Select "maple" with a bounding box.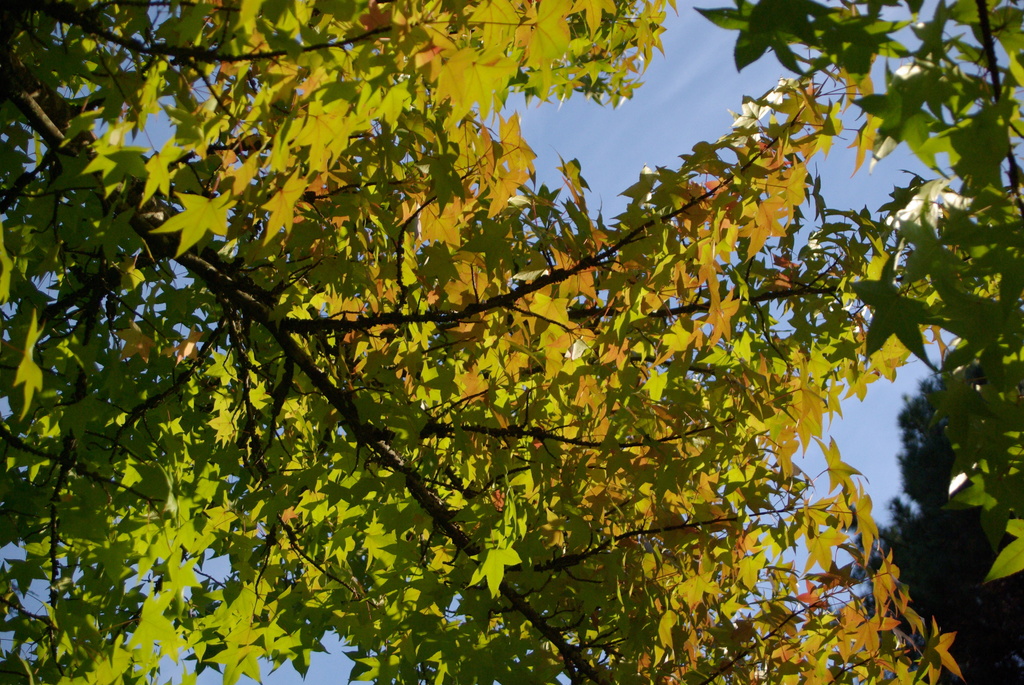
BBox(0, 0, 908, 678).
